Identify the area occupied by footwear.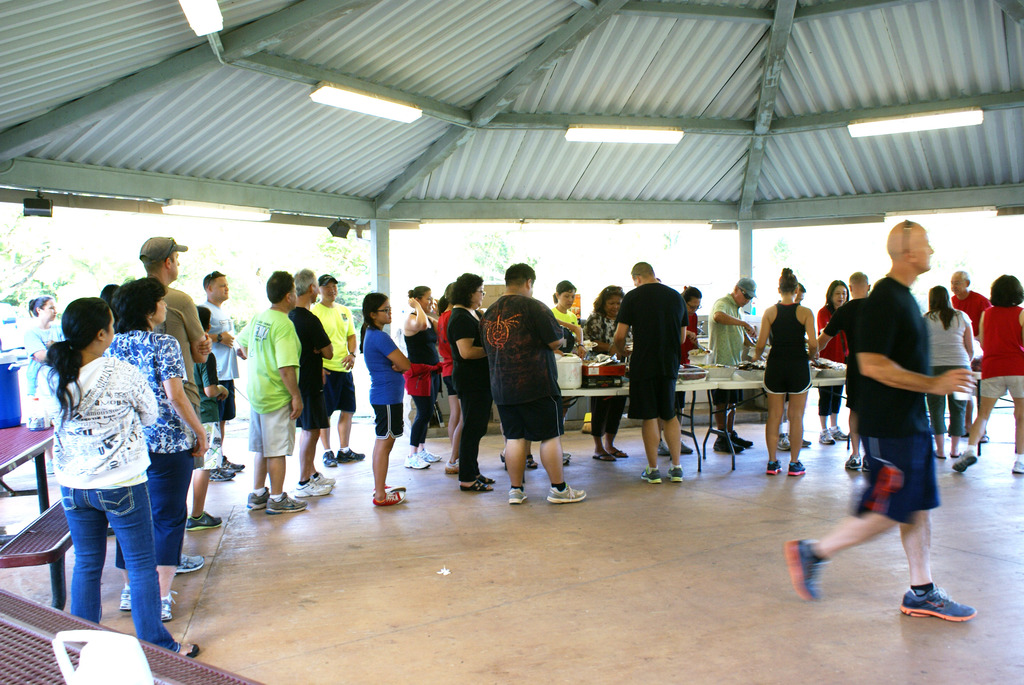
Area: l=526, t=458, r=541, b=469.
